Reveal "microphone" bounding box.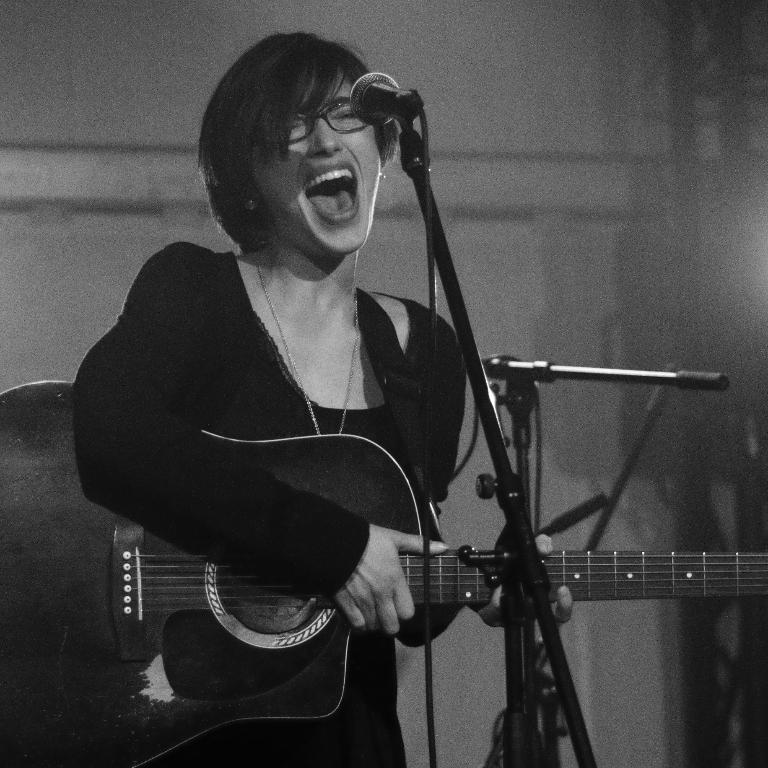
Revealed: (x1=350, y1=69, x2=424, y2=126).
